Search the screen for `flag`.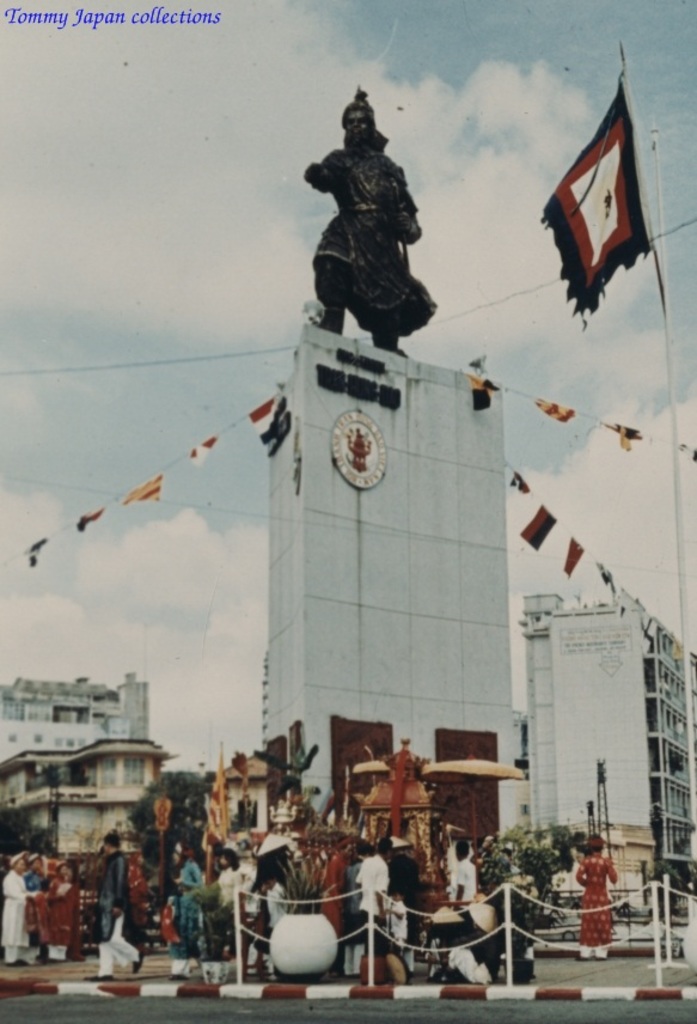
Found at <bbox>71, 508, 104, 535</bbox>.
